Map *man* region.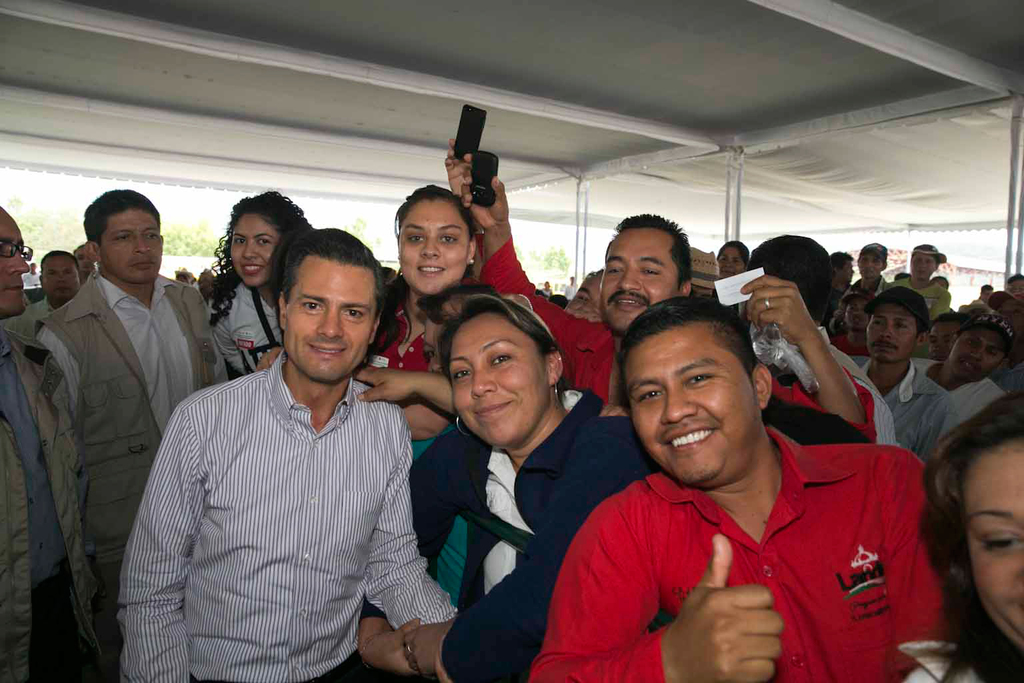
Mapped to x1=125, y1=218, x2=436, y2=673.
